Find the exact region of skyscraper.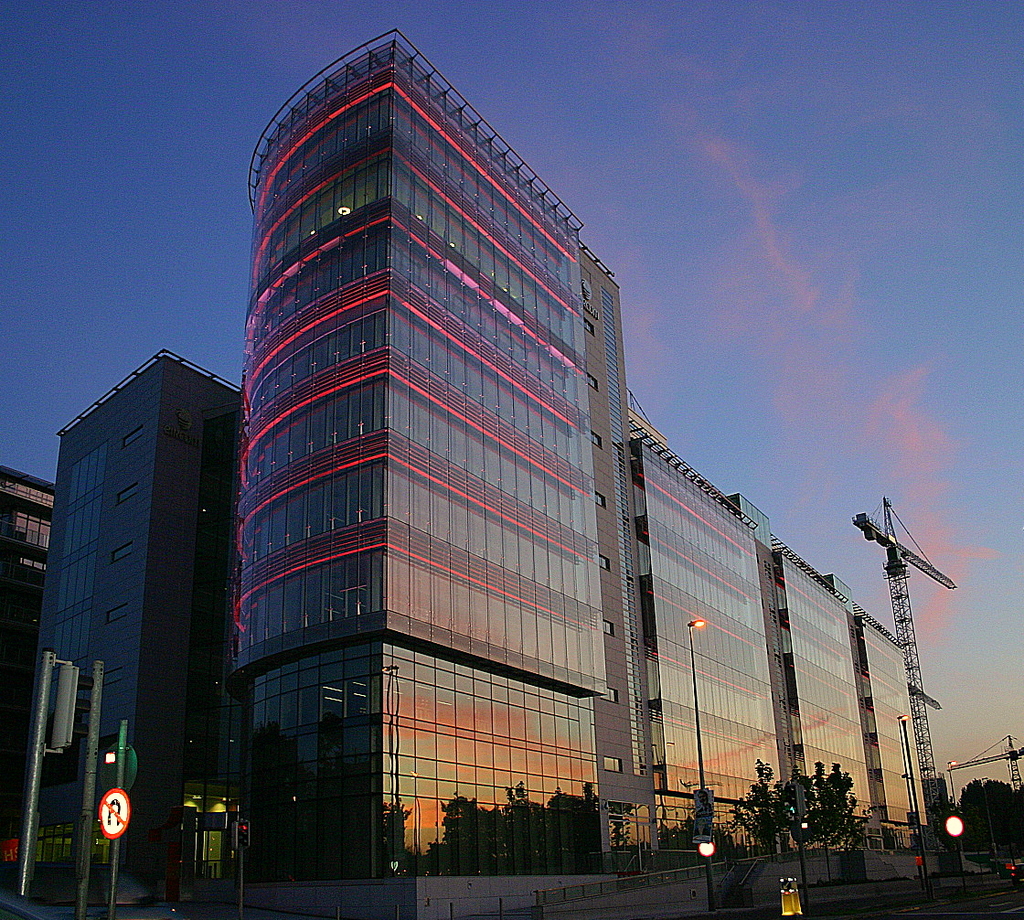
Exact region: 226 27 951 875.
